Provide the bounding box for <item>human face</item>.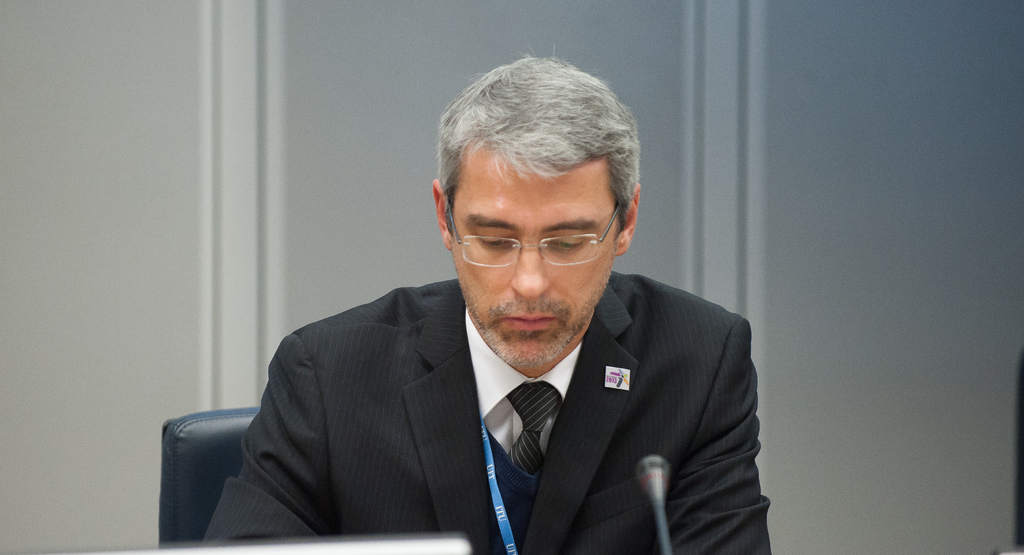
Rect(454, 140, 616, 373).
